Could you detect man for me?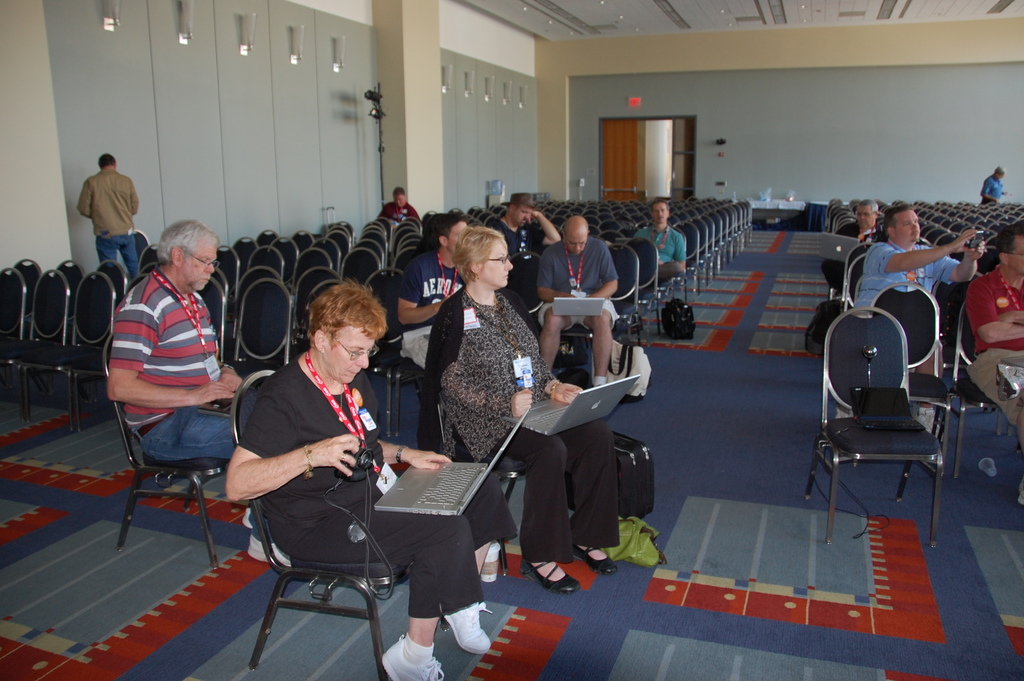
Detection result: (left=488, top=193, right=563, bottom=309).
